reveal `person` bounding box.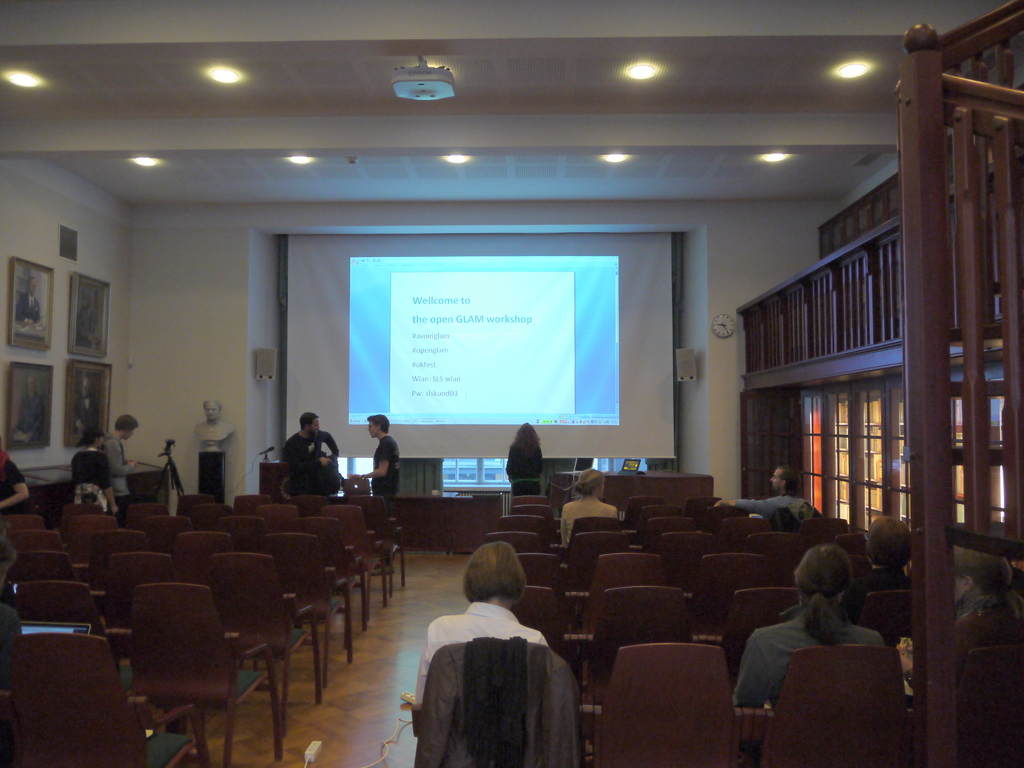
Revealed: box(403, 538, 556, 715).
